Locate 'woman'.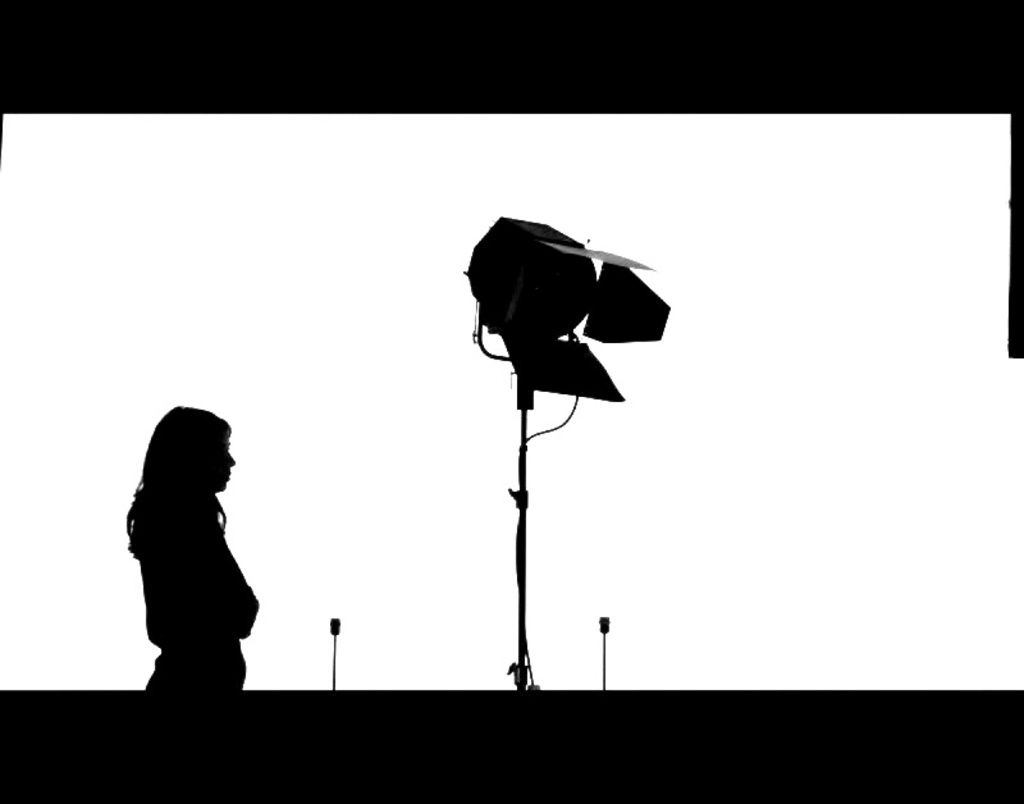
Bounding box: region(111, 397, 269, 698).
